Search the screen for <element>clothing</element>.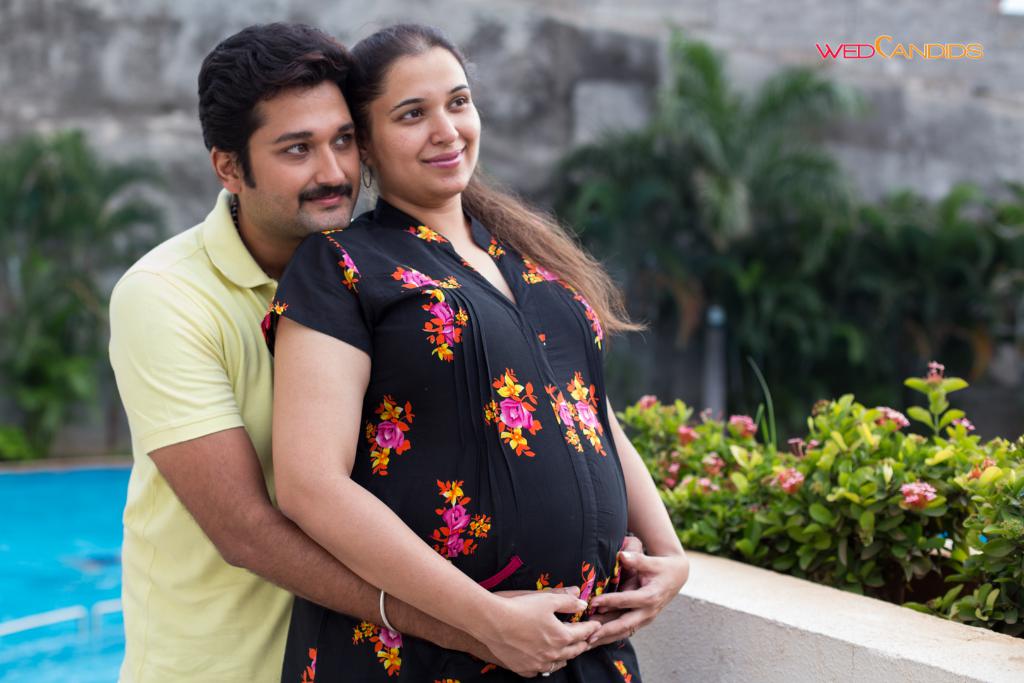
Found at 106 186 296 682.
